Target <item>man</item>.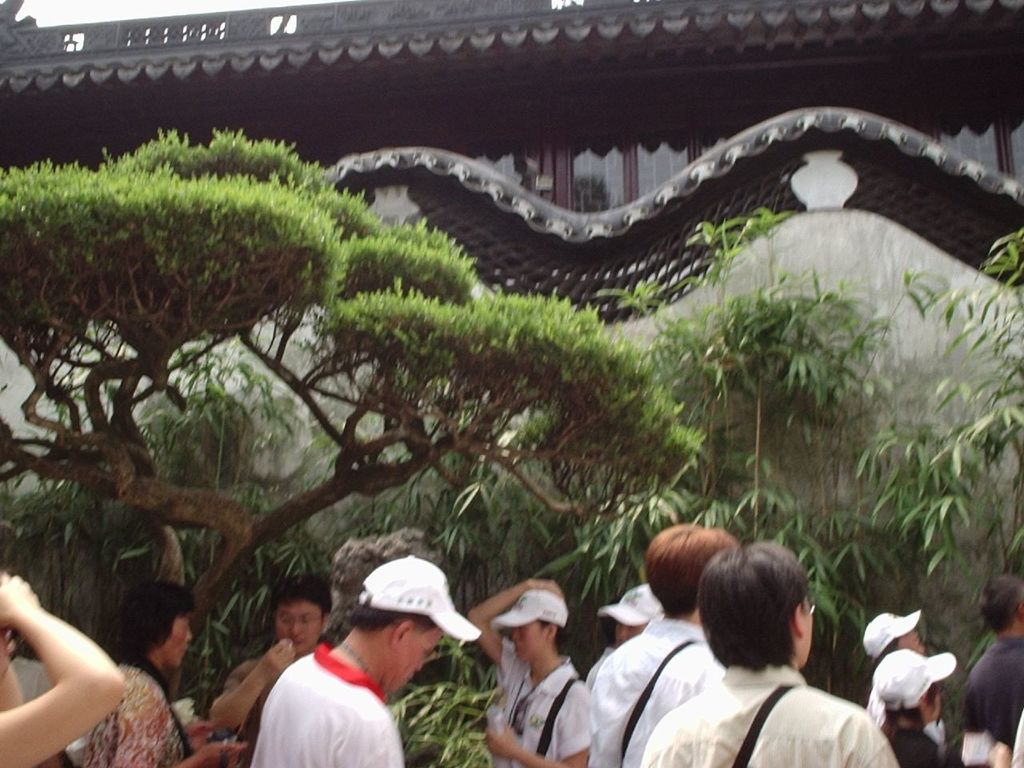
Target region: crop(955, 568, 1023, 766).
